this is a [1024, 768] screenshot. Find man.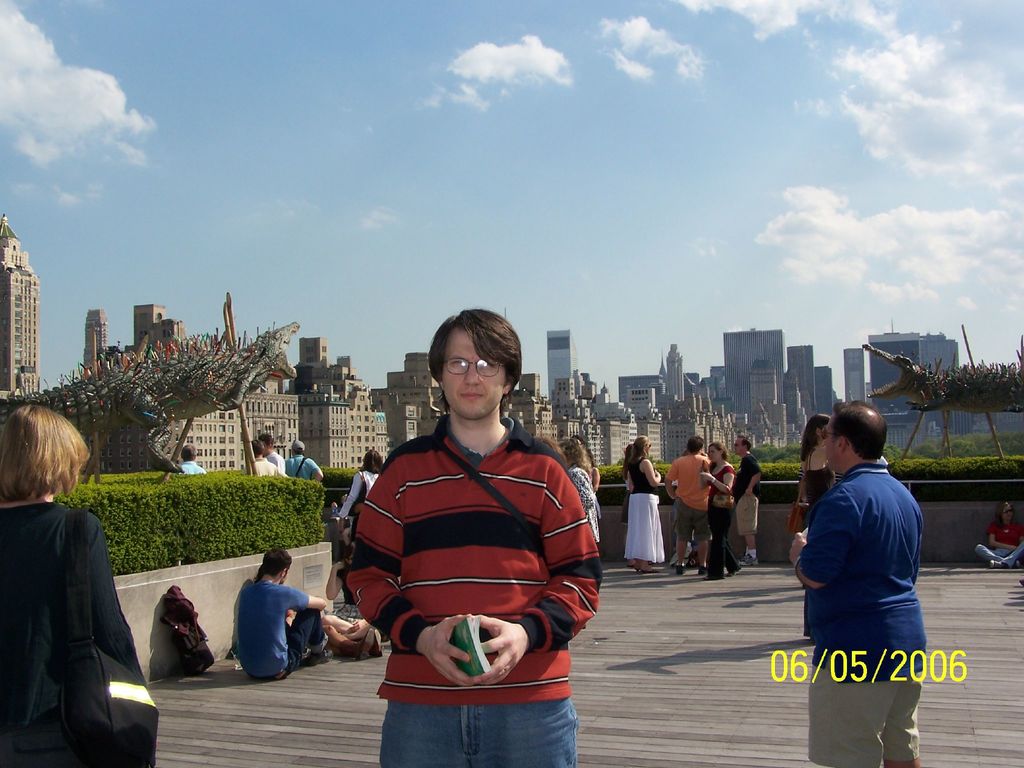
Bounding box: x1=280, y1=438, x2=325, y2=484.
